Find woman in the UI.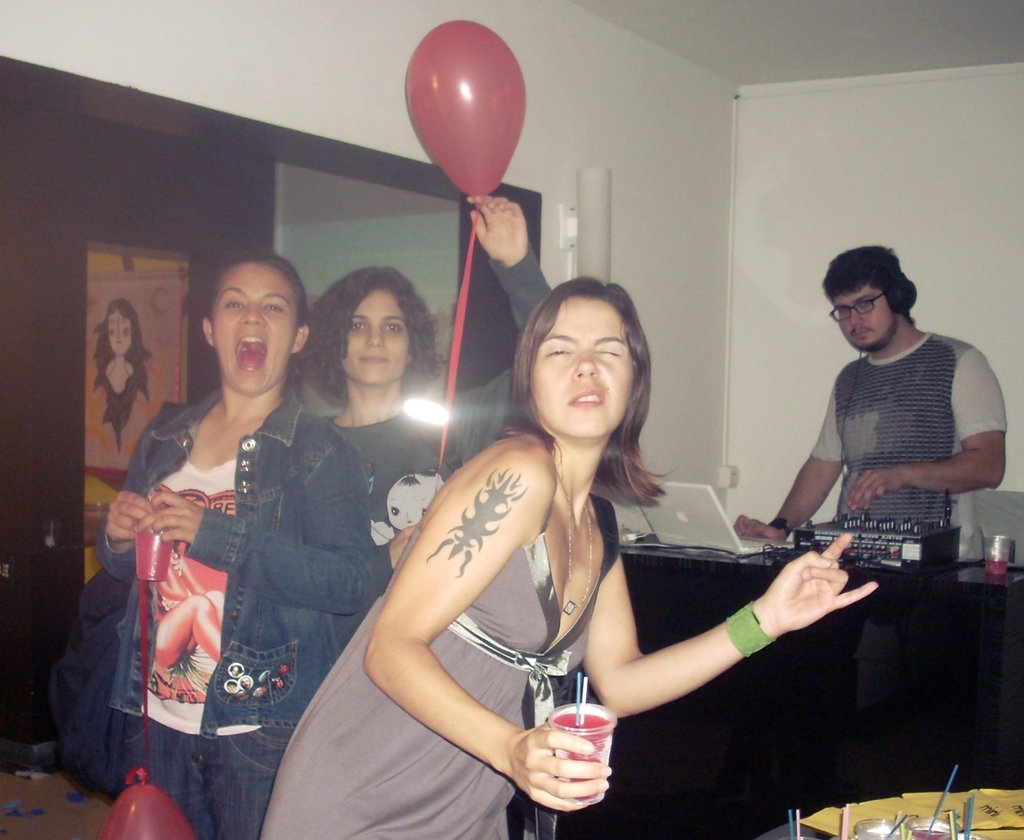
UI element at box=[321, 282, 790, 839].
